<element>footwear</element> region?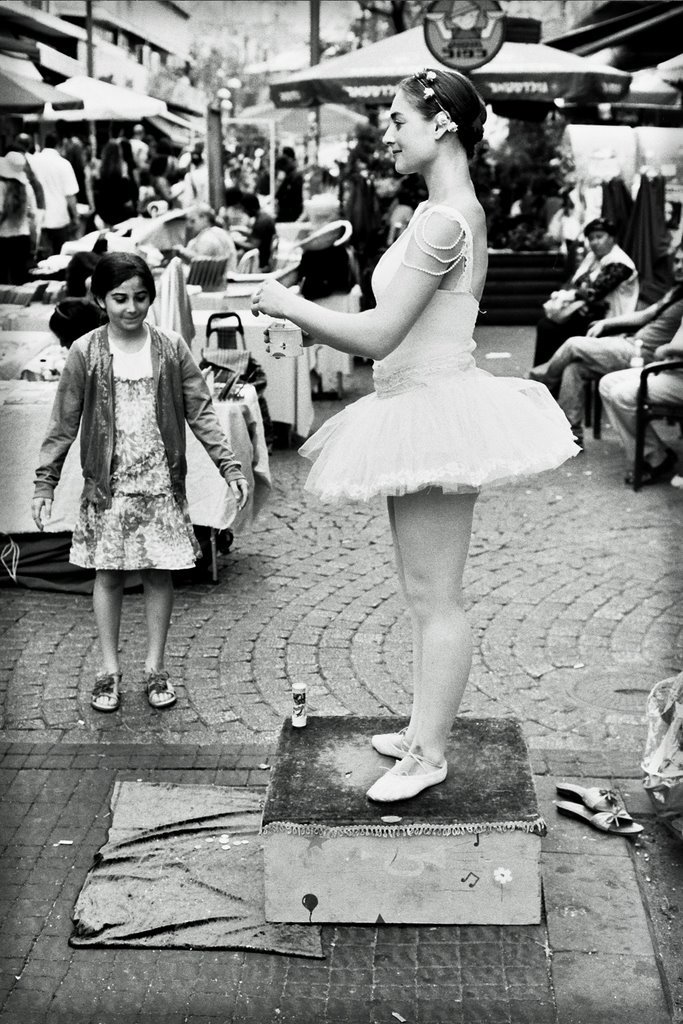
(x1=363, y1=726, x2=404, y2=760)
